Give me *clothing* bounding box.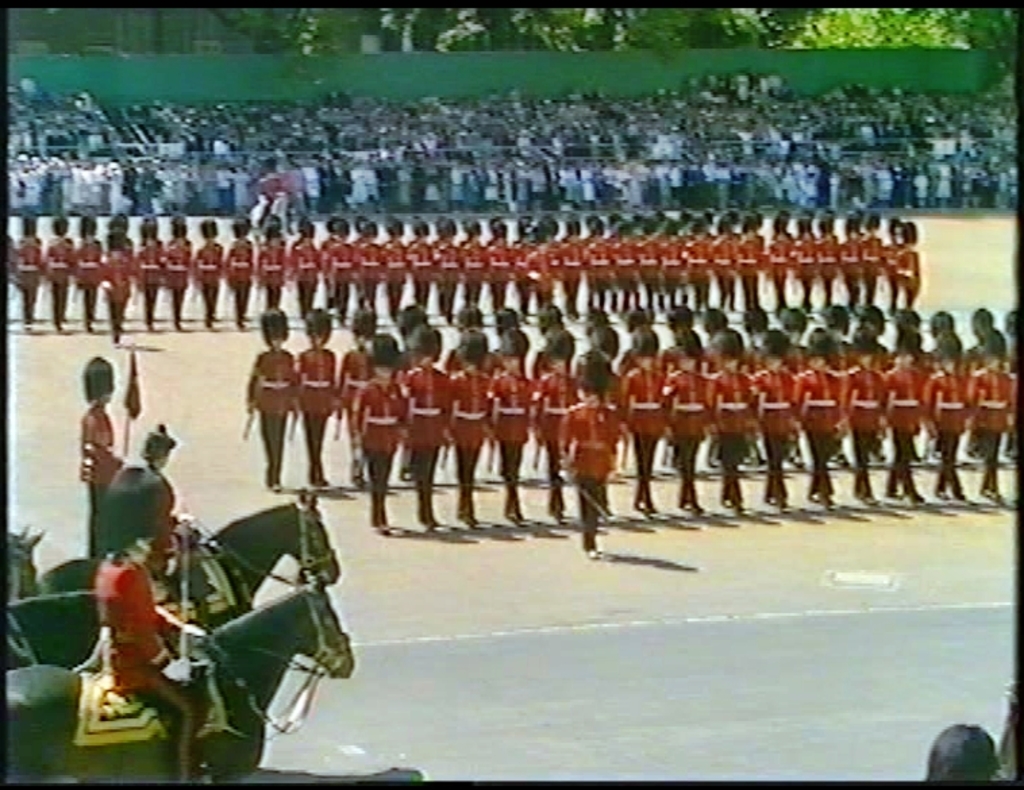
region(300, 239, 322, 311).
